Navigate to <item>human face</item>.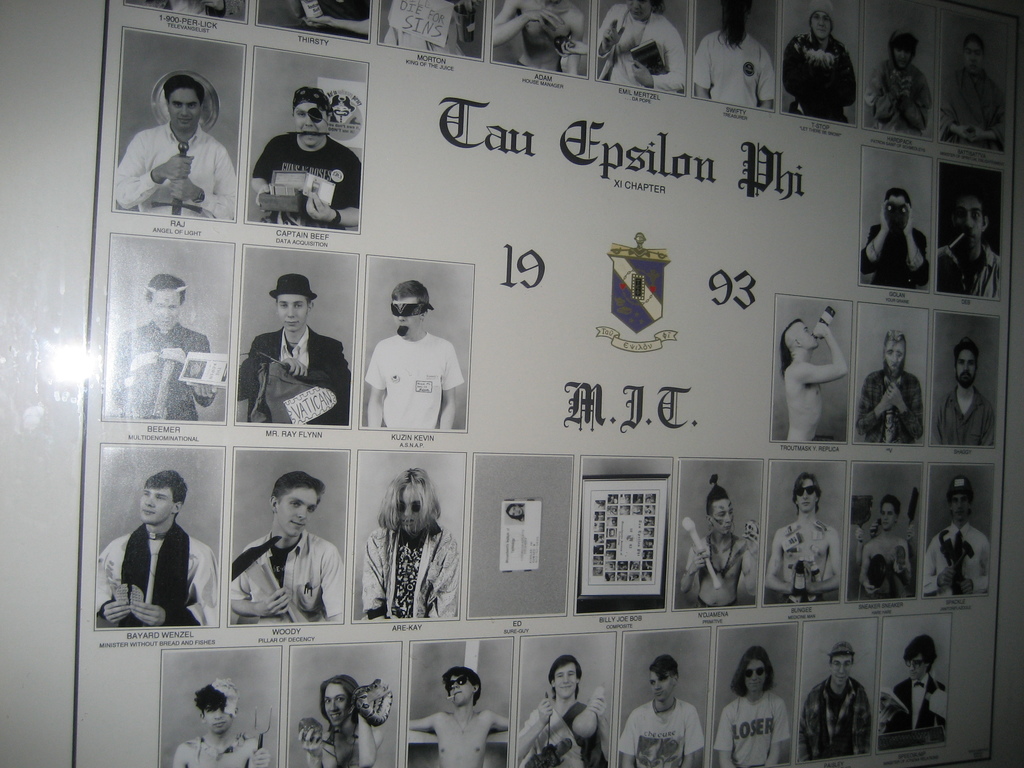
Navigation target: rect(959, 198, 982, 247).
